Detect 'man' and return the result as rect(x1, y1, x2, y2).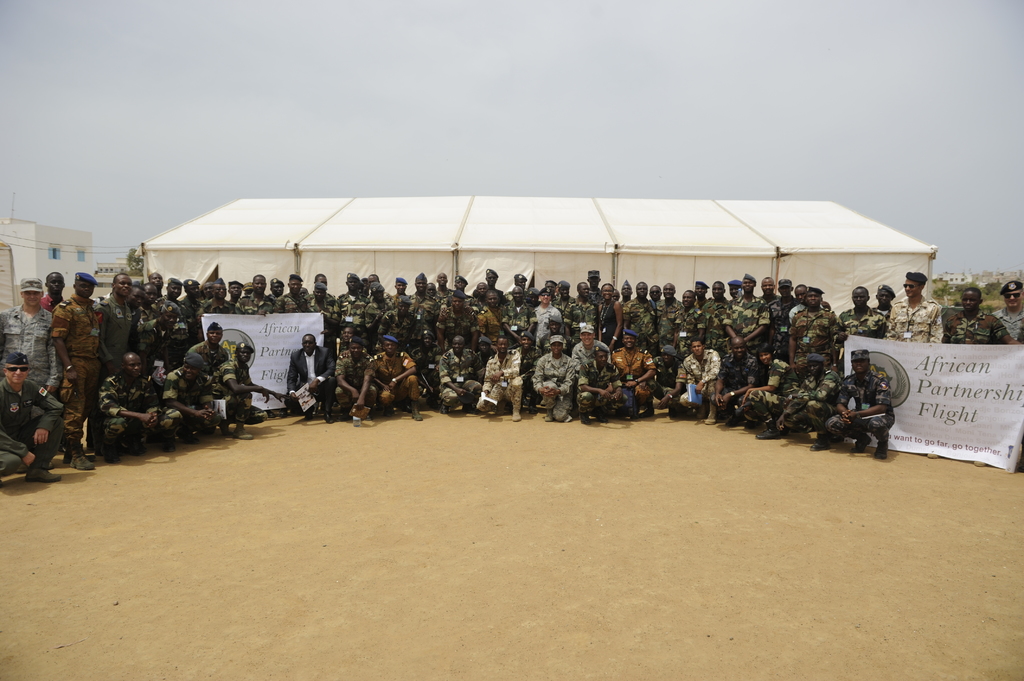
rect(575, 352, 620, 424).
